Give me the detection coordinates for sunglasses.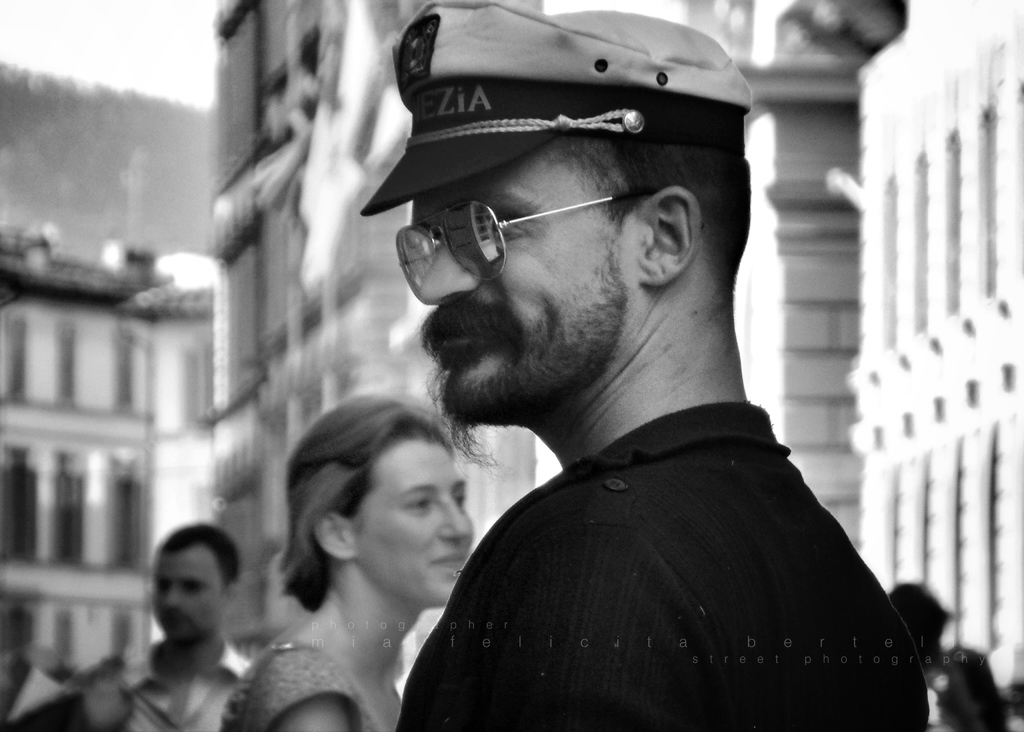
box=[396, 203, 708, 301].
